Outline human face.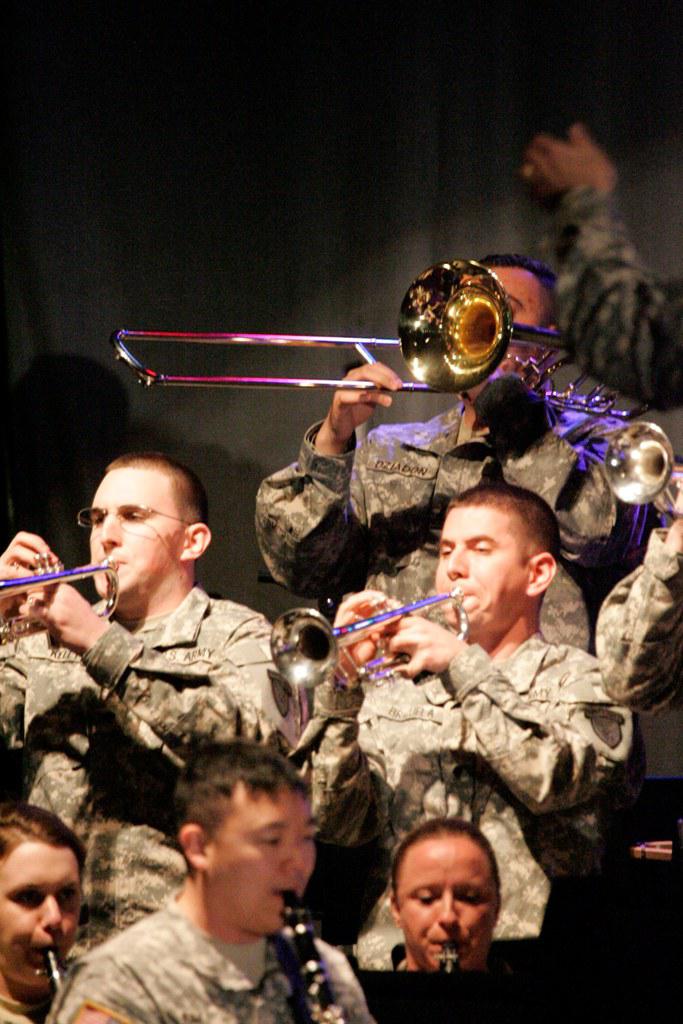
Outline: (left=401, top=843, right=492, bottom=972).
